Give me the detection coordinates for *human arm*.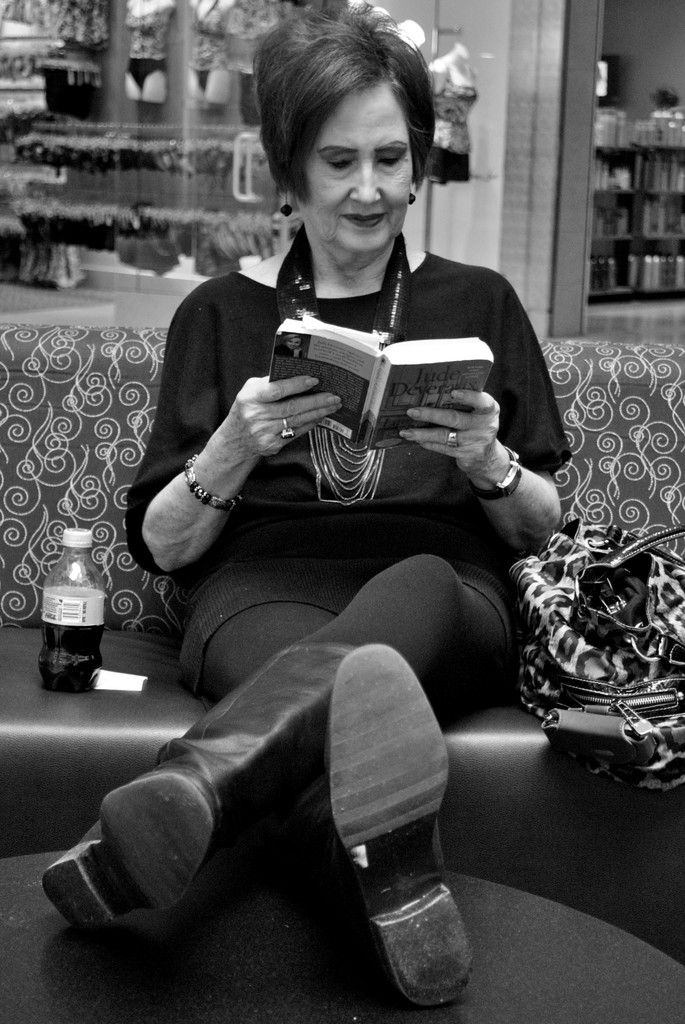
395 285 562 552.
